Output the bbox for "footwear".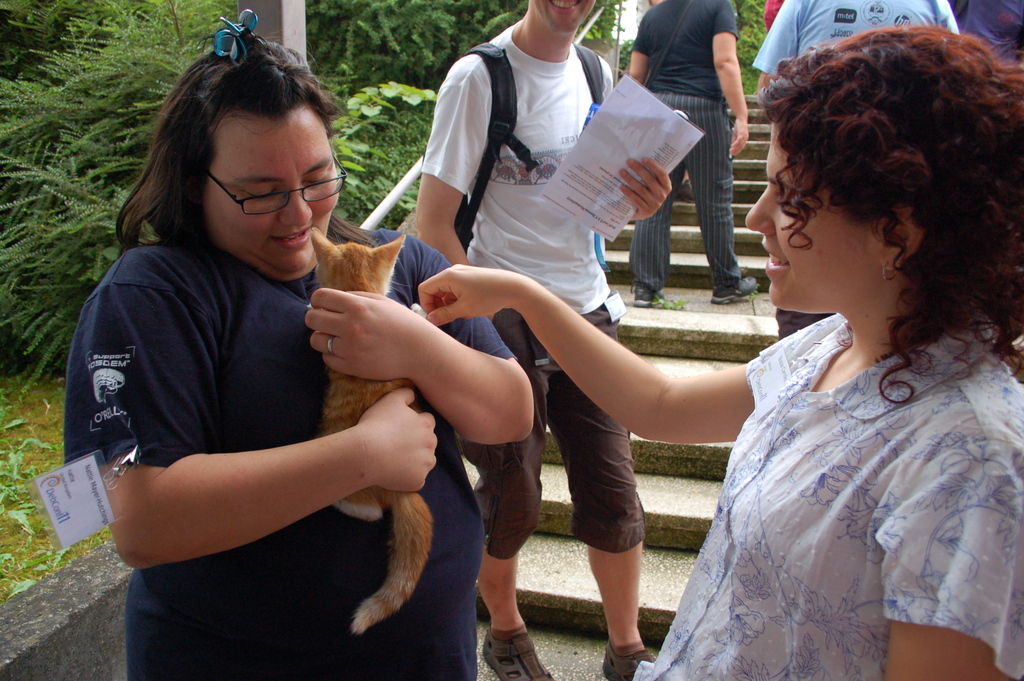
detection(475, 623, 558, 680).
